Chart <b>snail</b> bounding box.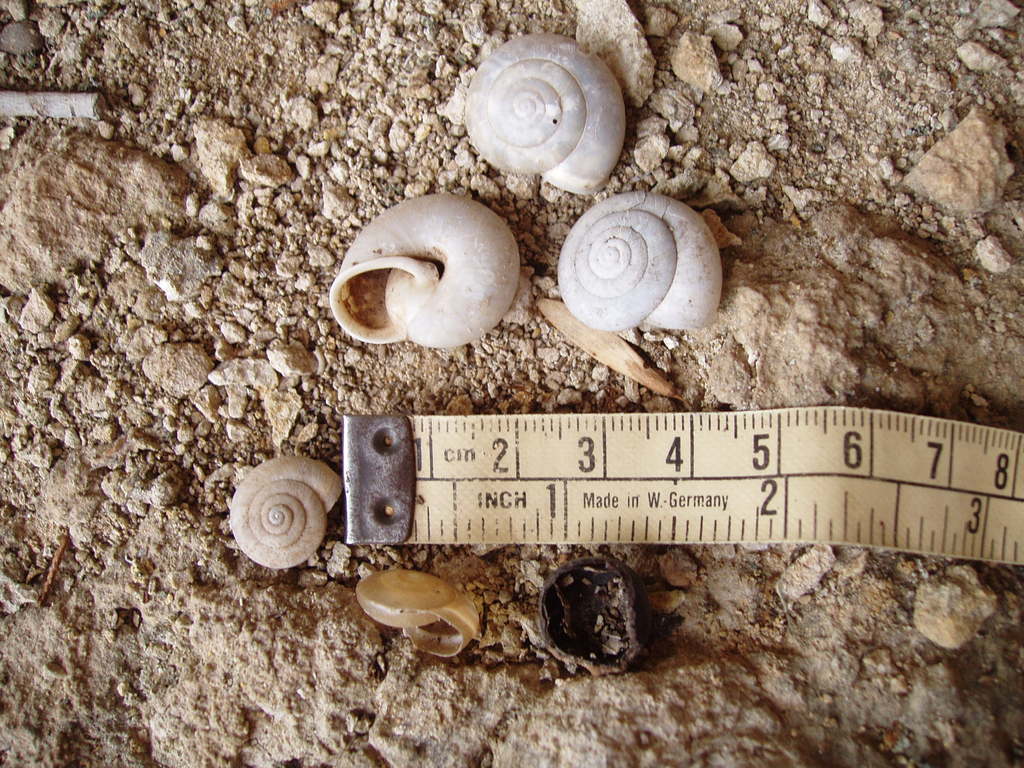
Charted: left=553, top=187, right=721, bottom=337.
